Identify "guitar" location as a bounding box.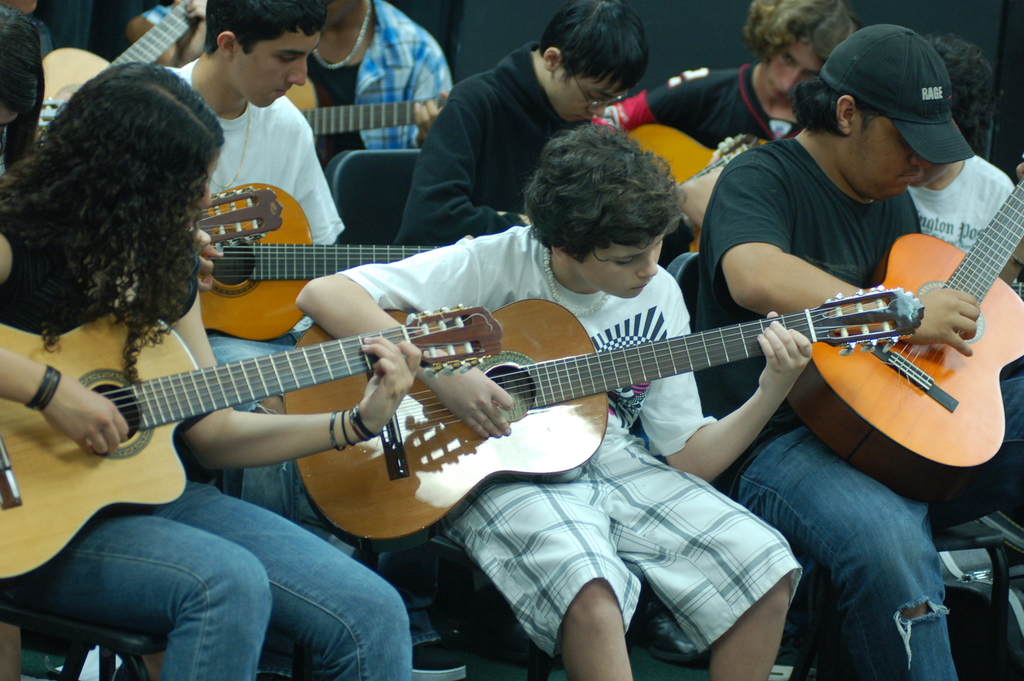
x1=787 y1=177 x2=1023 y2=508.
